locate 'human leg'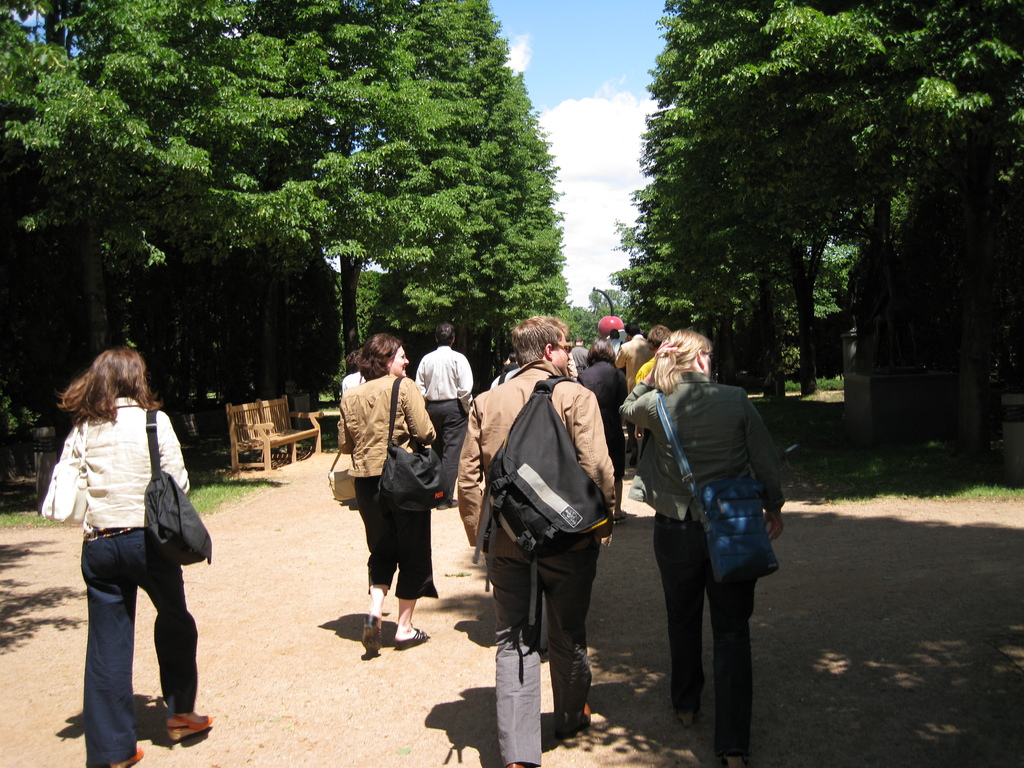
pyautogui.locateOnScreen(391, 513, 437, 643)
